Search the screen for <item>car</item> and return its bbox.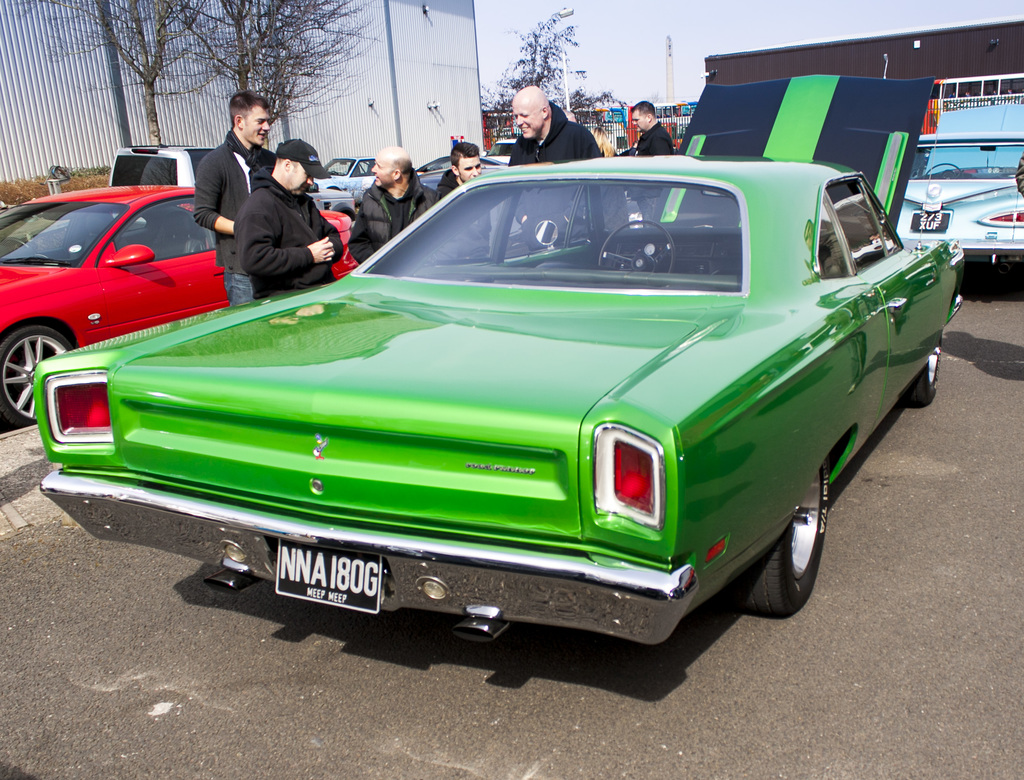
Found: 37:148:942:651.
